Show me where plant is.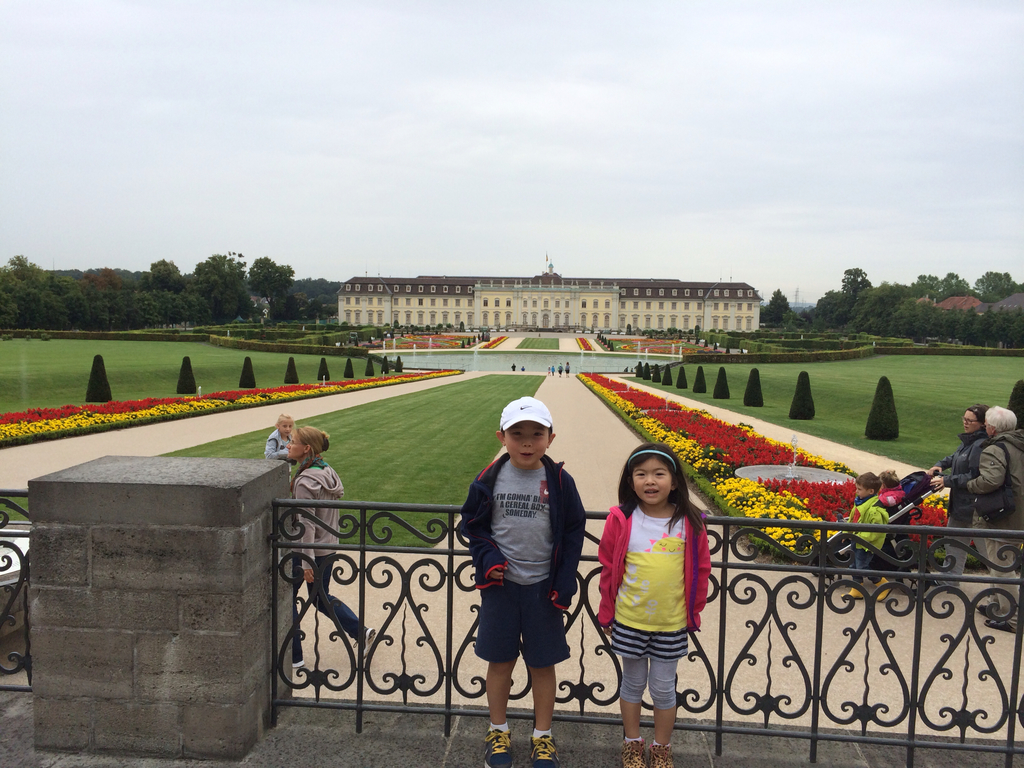
plant is at l=284, t=356, r=301, b=385.
